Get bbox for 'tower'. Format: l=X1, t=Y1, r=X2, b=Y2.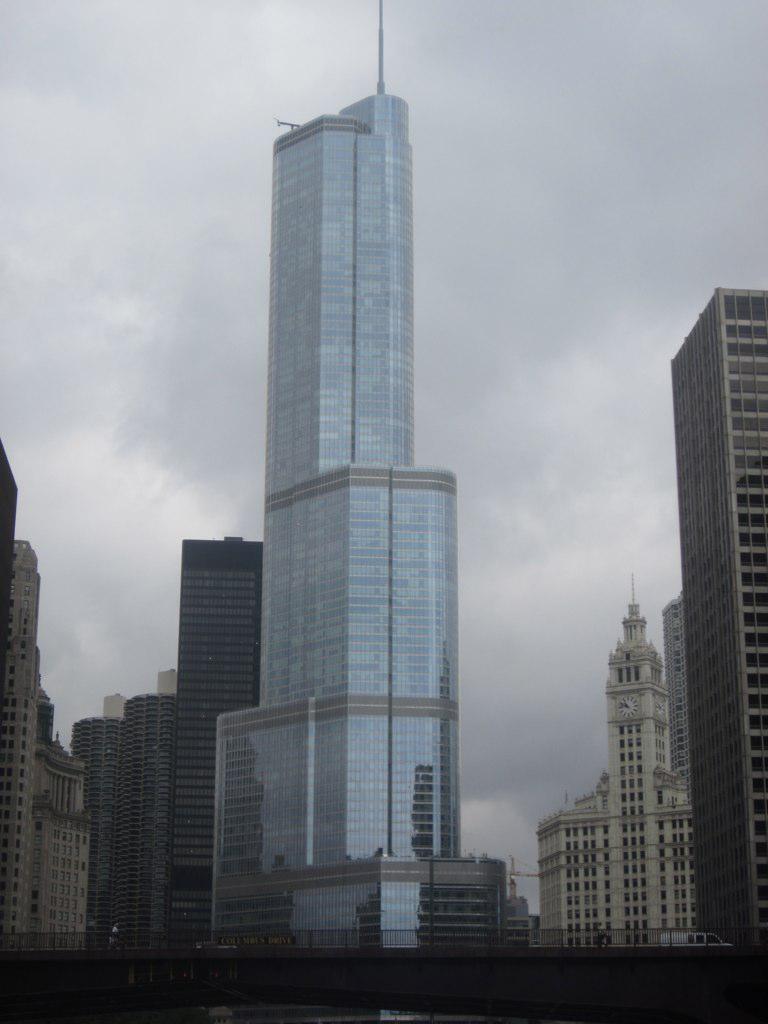
l=166, t=526, r=250, b=923.
